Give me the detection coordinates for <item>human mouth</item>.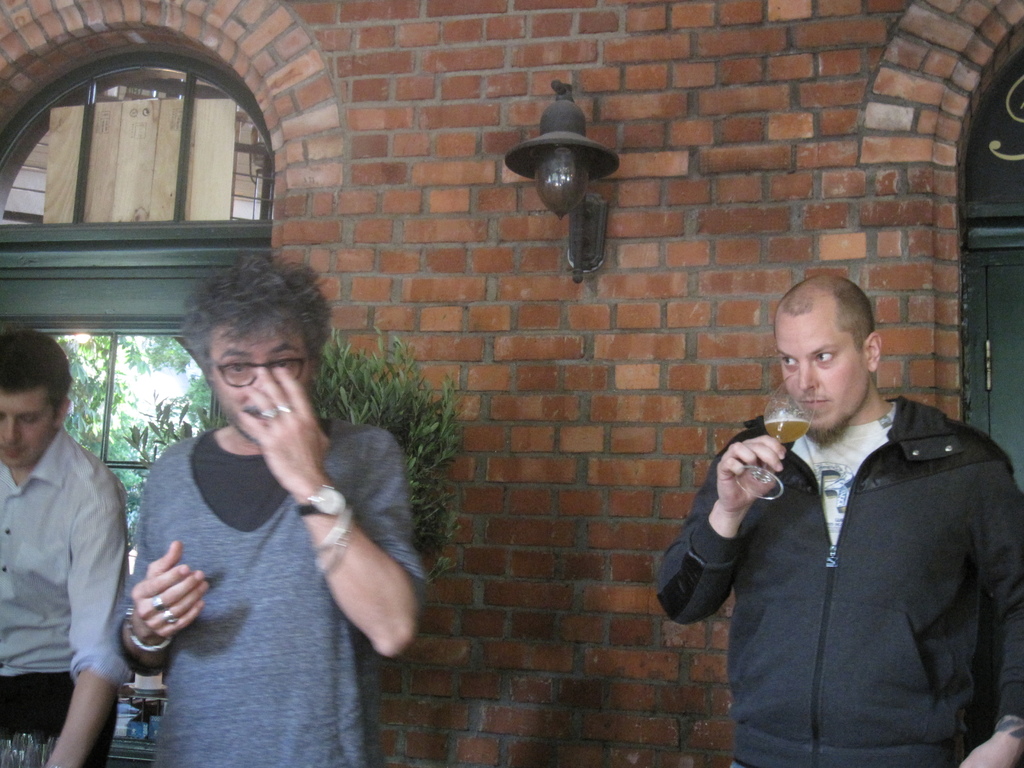
bbox=[0, 448, 29, 458].
